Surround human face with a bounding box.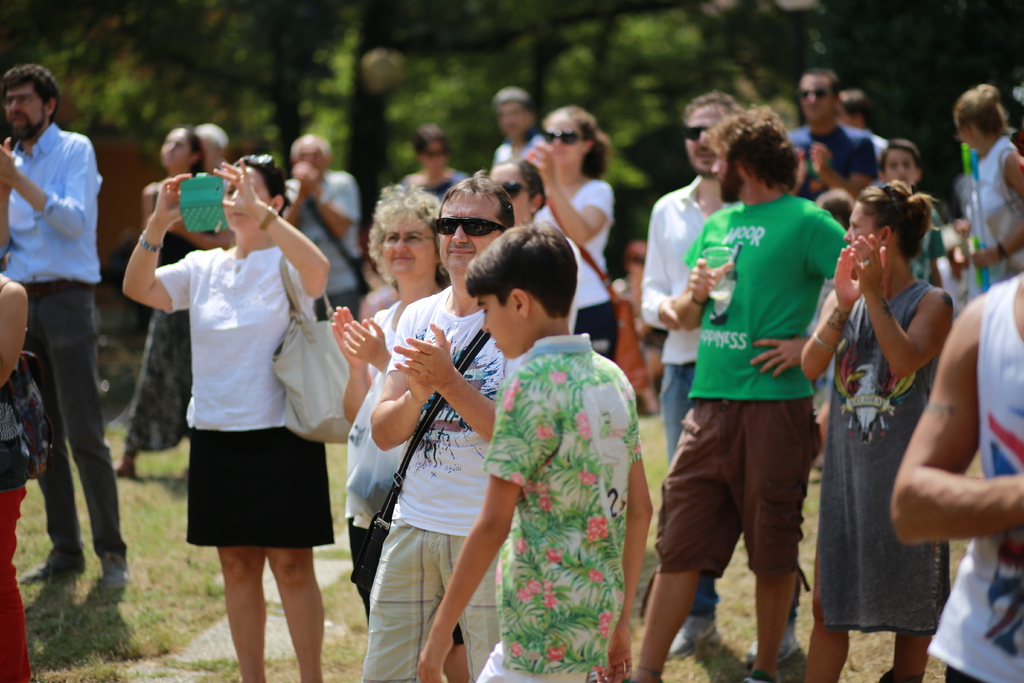
796/72/833/119.
